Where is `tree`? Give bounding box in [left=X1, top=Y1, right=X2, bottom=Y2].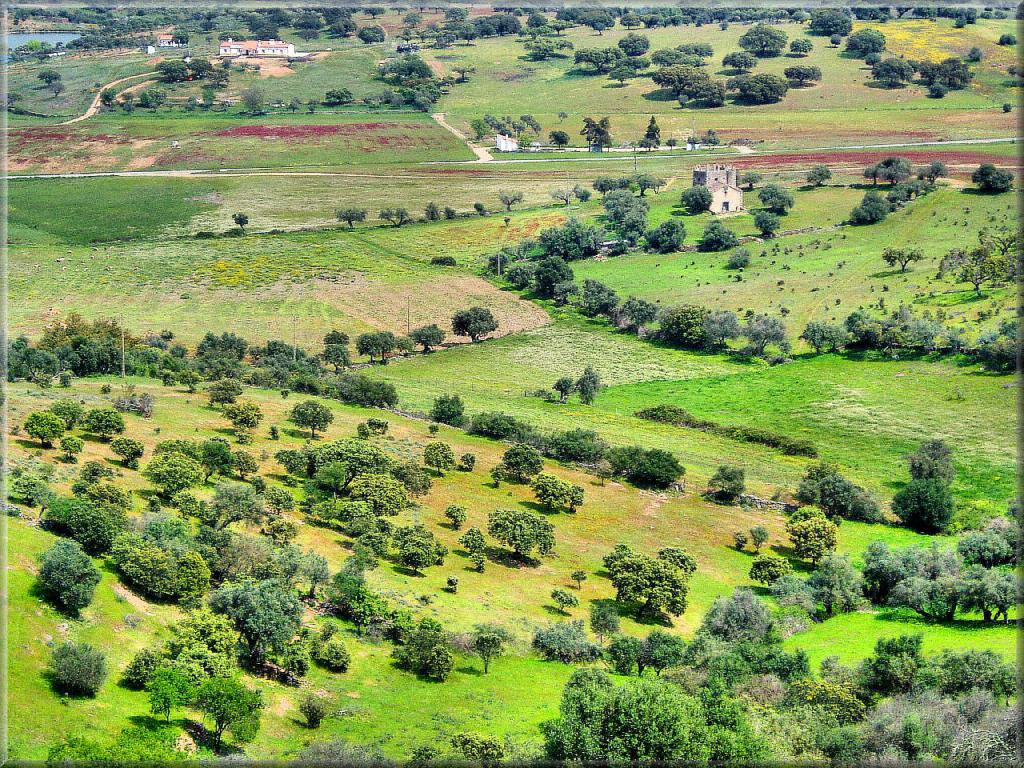
[left=828, top=34, right=844, bottom=47].
